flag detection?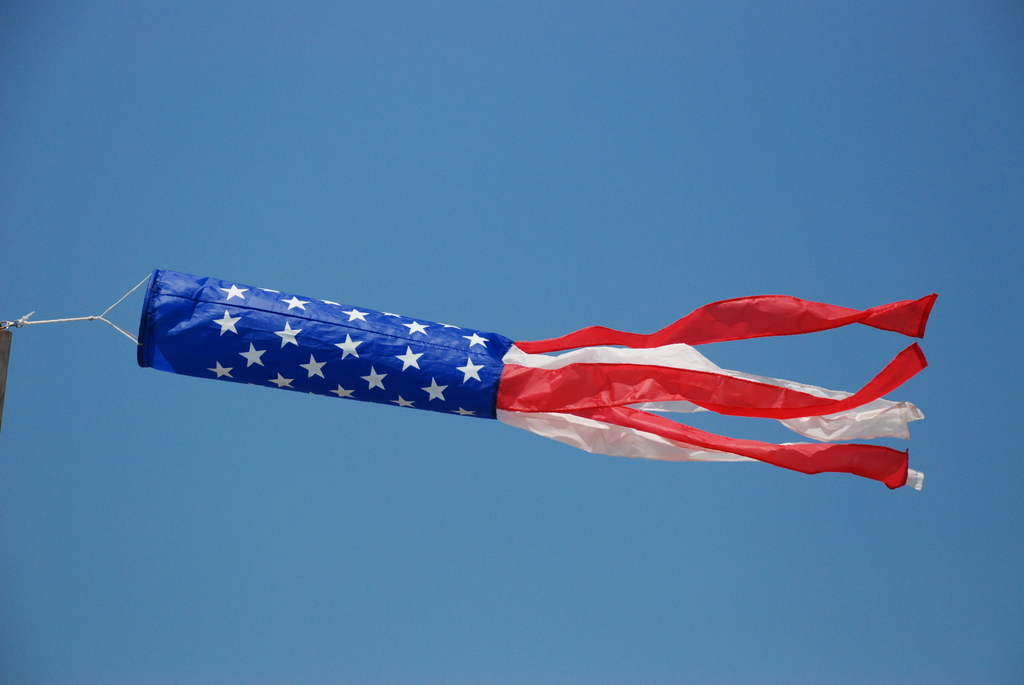
x1=124, y1=264, x2=935, y2=494
